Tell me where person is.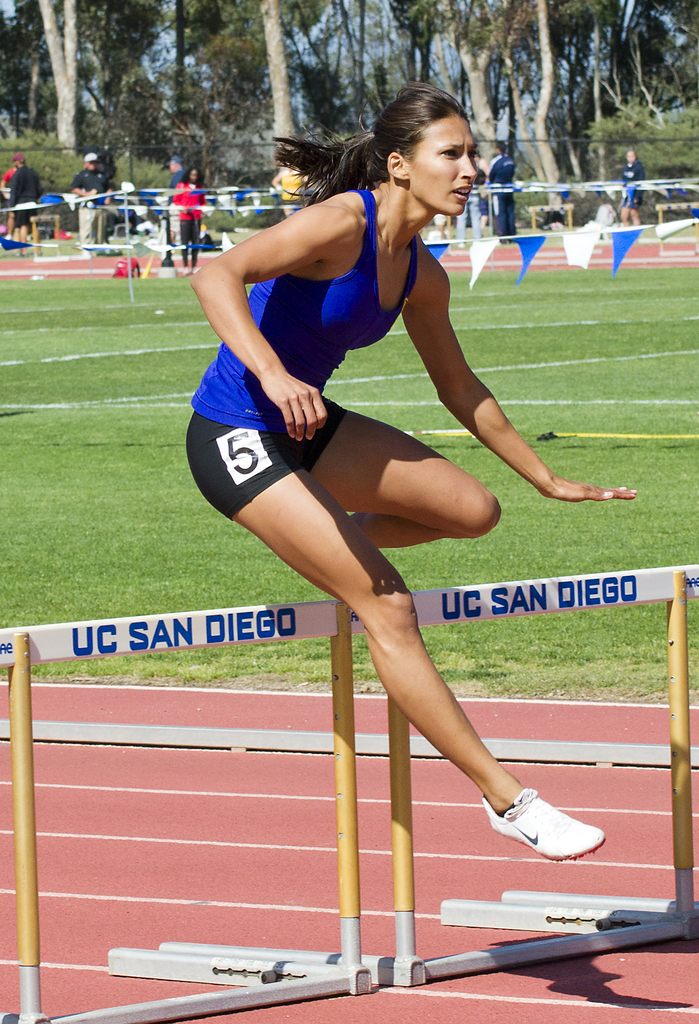
person is at region(189, 80, 640, 860).
